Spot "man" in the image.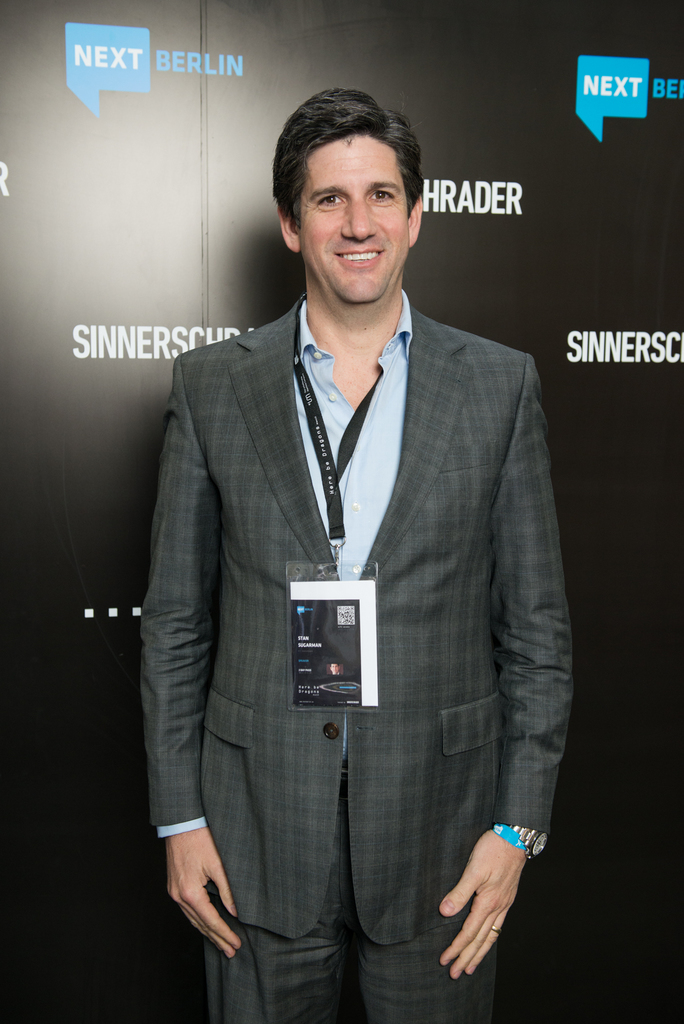
"man" found at locate(126, 107, 568, 996).
